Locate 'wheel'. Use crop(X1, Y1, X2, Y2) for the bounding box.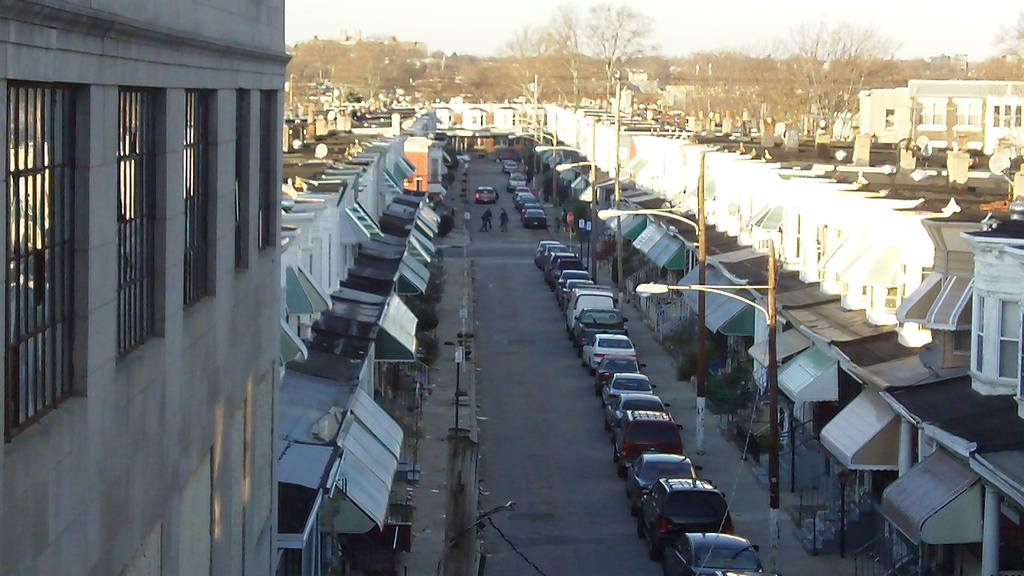
crop(572, 339, 579, 348).
